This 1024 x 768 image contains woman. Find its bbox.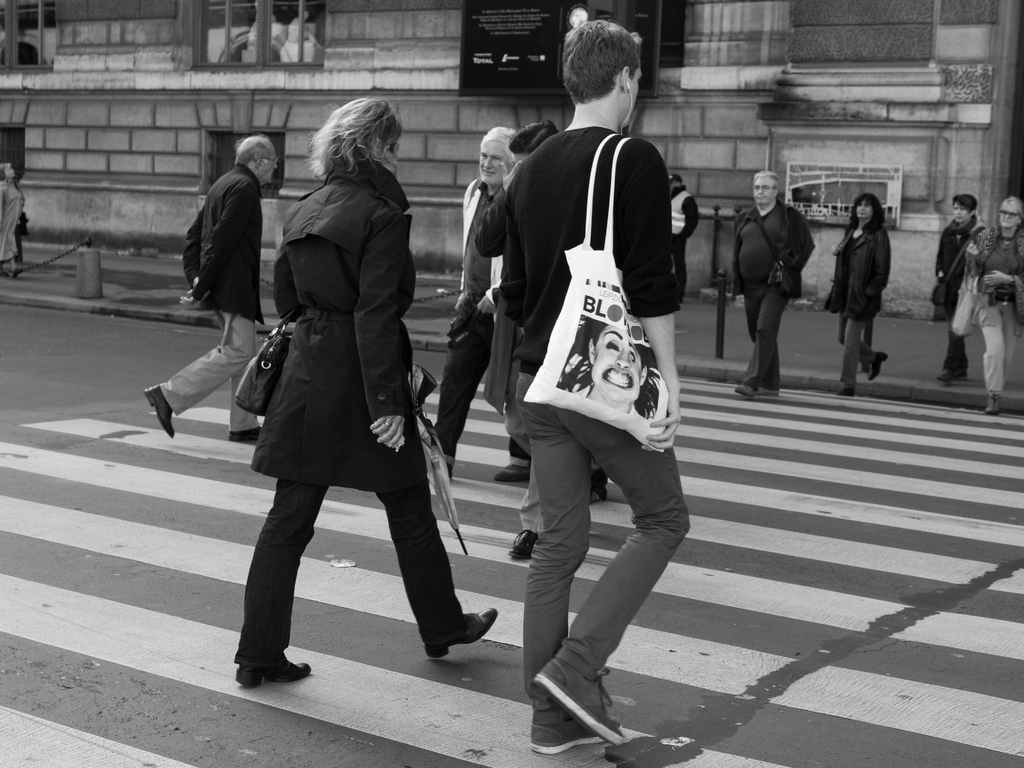
Rect(219, 92, 460, 674).
